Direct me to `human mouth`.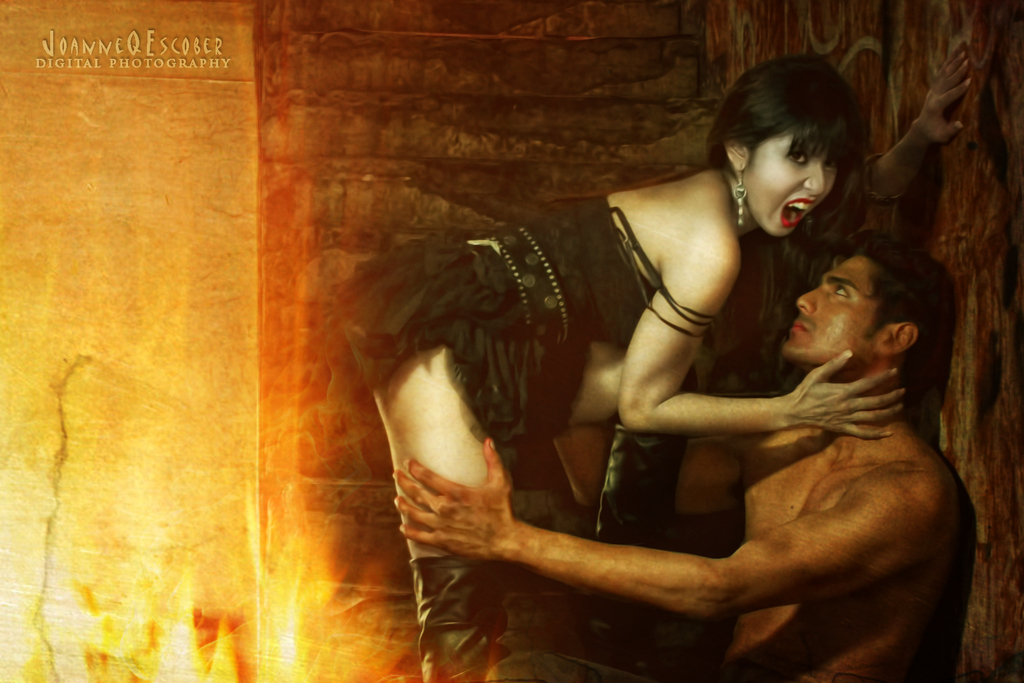
Direction: BBox(779, 200, 812, 234).
